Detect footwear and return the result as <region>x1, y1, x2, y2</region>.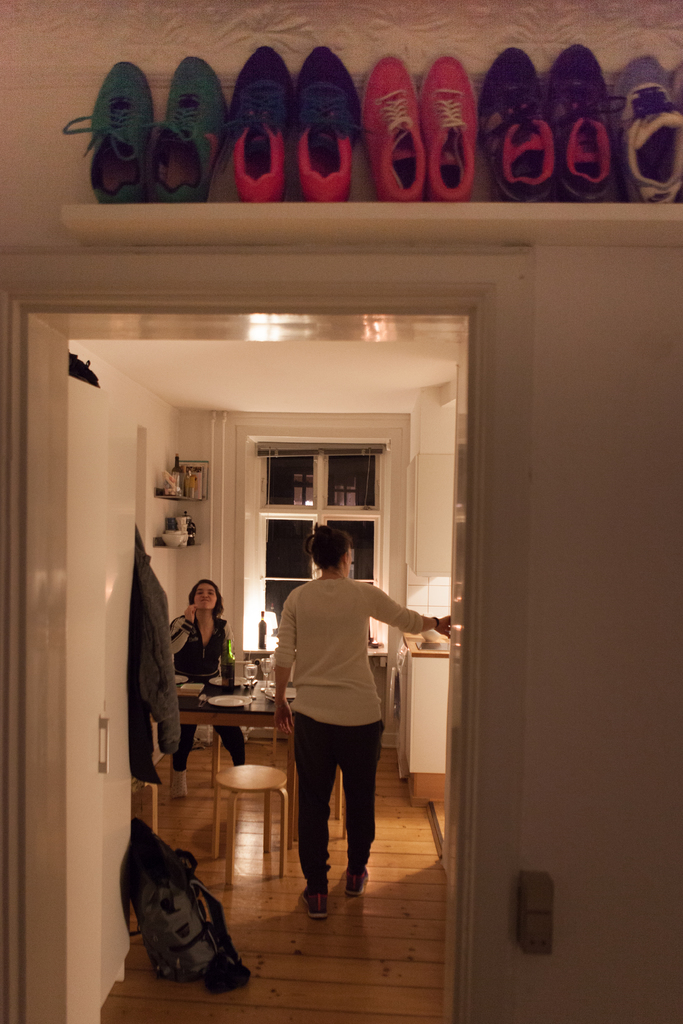
<region>371, 45, 486, 209</region>.
